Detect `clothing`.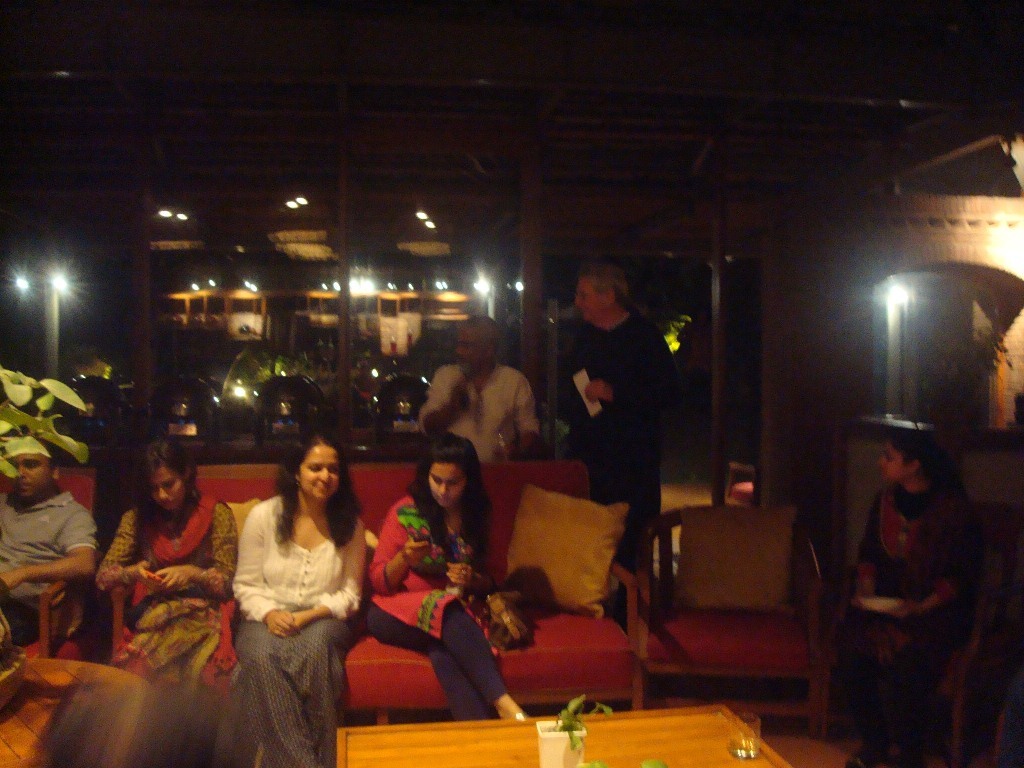
Detected at (361, 495, 511, 723).
